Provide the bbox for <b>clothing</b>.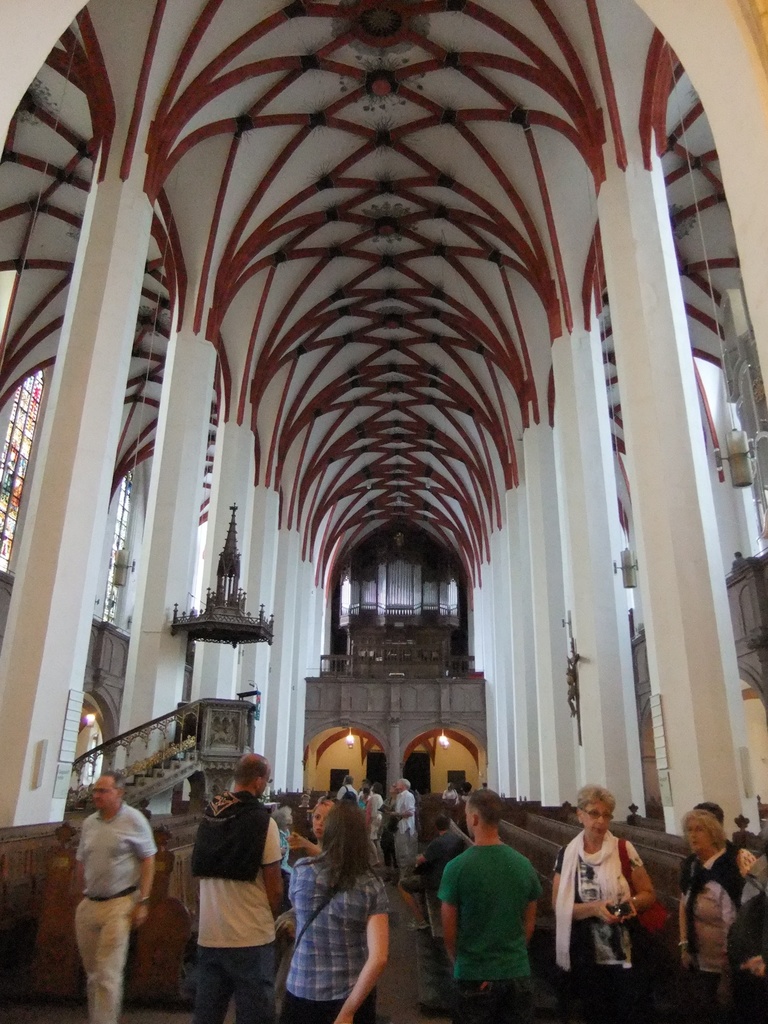
Rect(200, 796, 288, 1023).
